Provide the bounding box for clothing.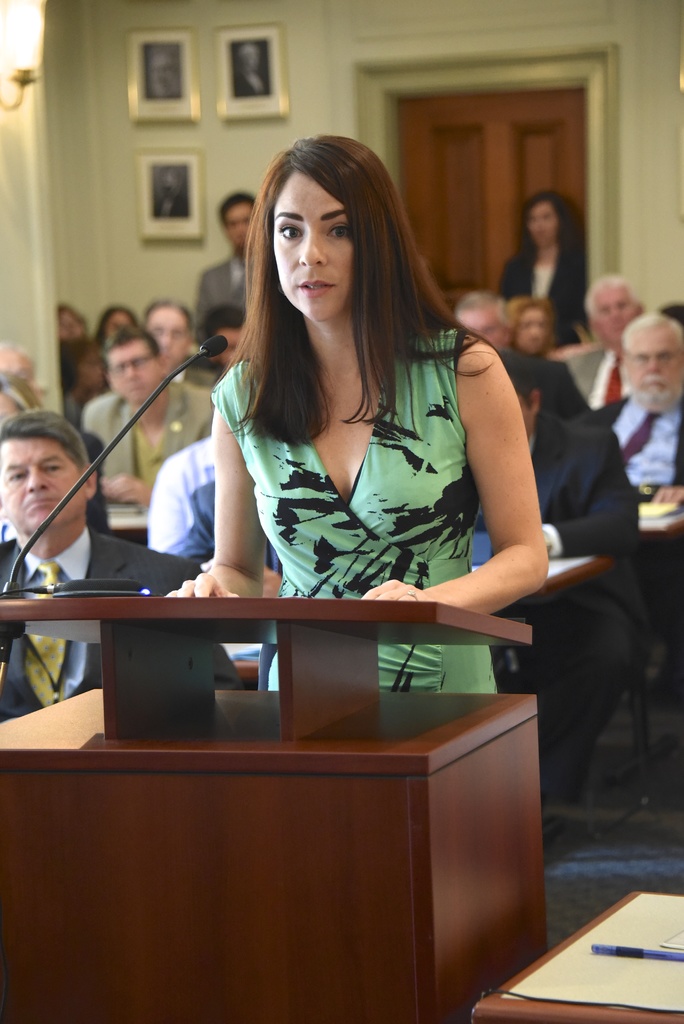
detection(230, 69, 277, 94).
